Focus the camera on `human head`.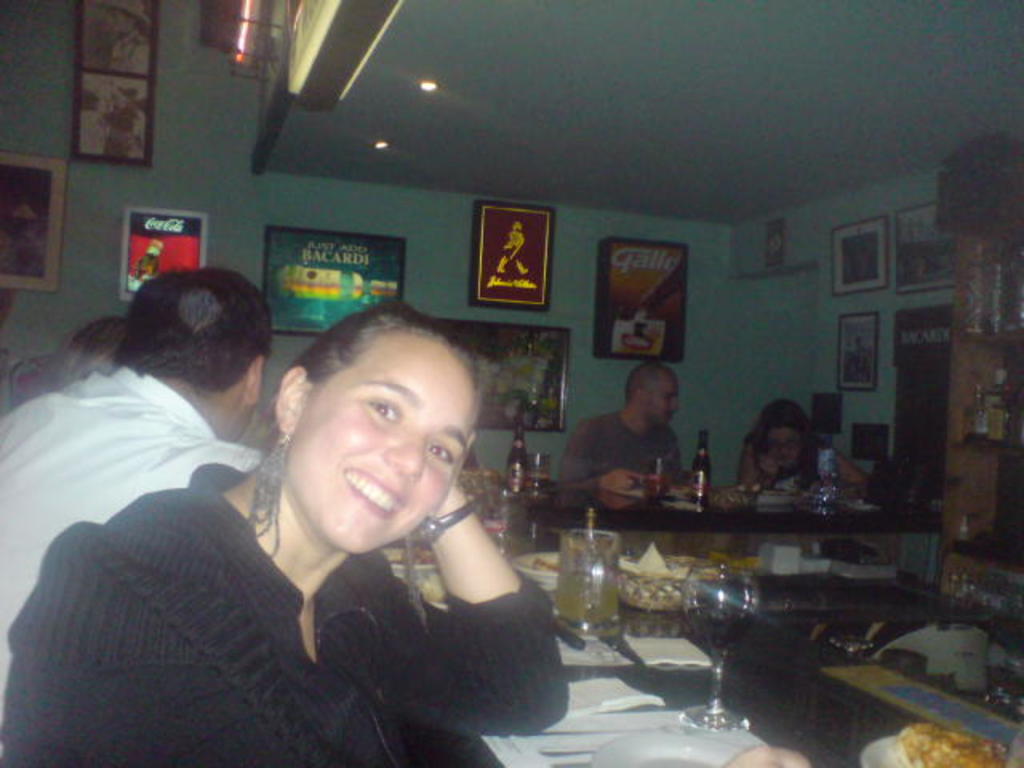
Focus region: 626, 362, 680, 429.
